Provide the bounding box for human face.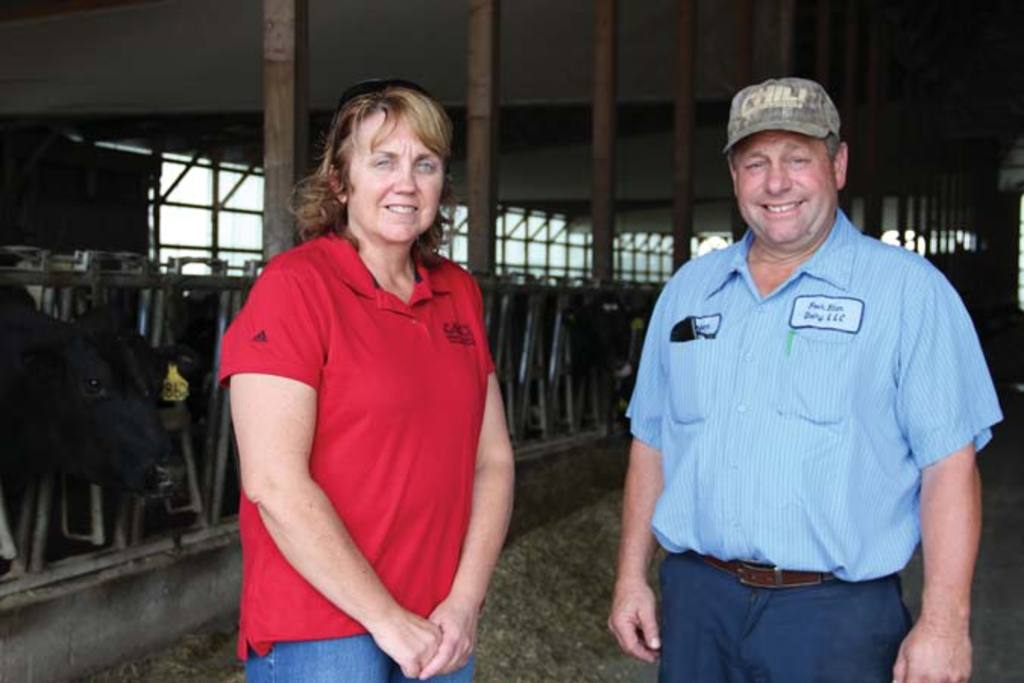
select_region(346, 100, 444, 241).
